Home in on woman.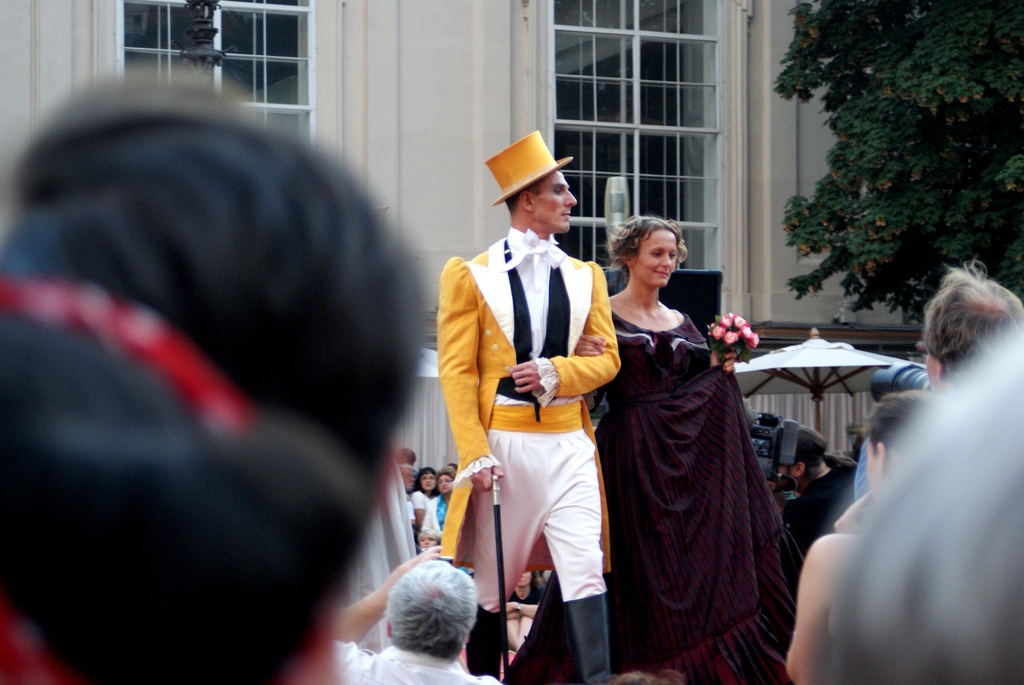
Homed in at {"left": 410, "top": 466, "right": 436, "bottom": 535}.
